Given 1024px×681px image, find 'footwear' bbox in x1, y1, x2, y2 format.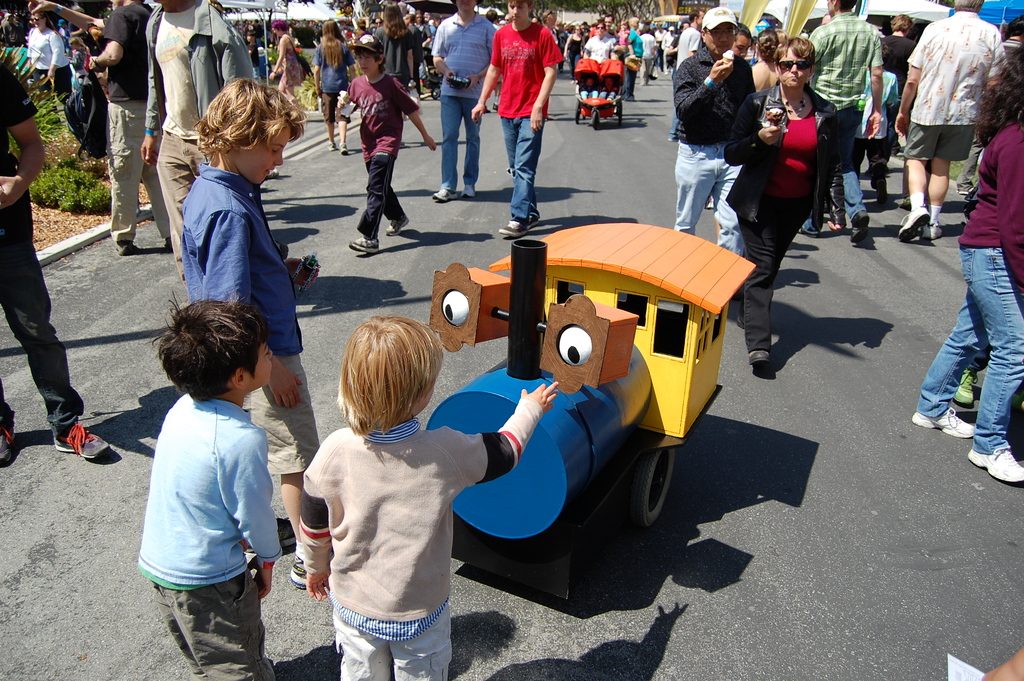
922, 220, 943, 240.
